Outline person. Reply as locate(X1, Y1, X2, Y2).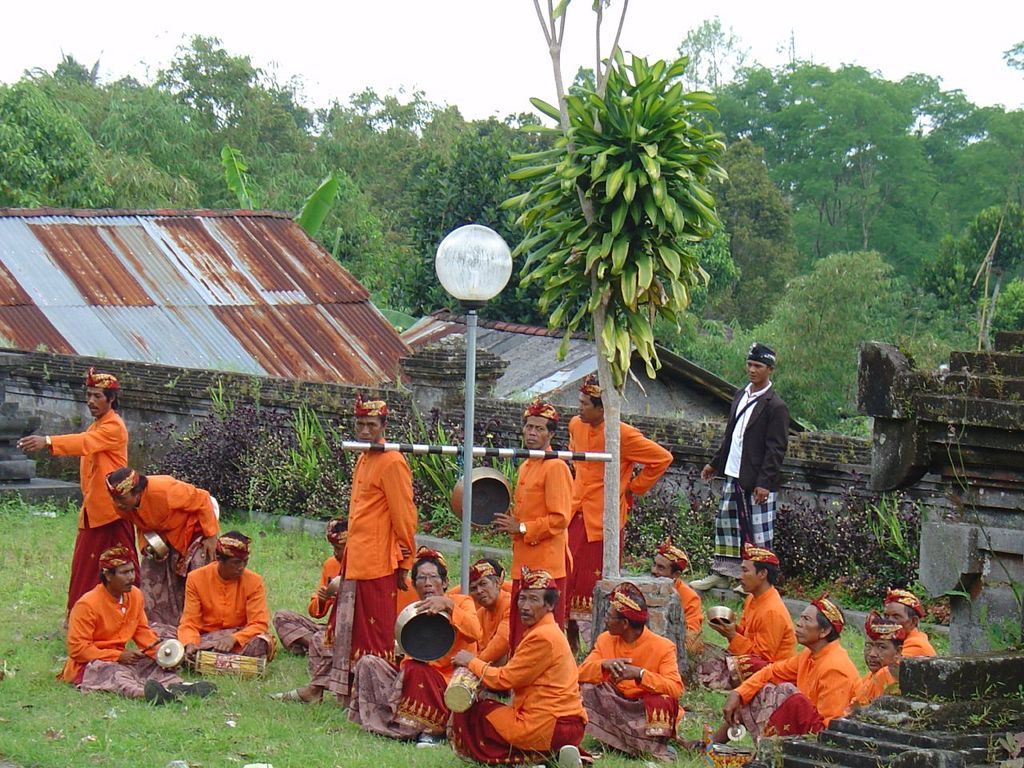
locate(315, 388, 418, 690).
